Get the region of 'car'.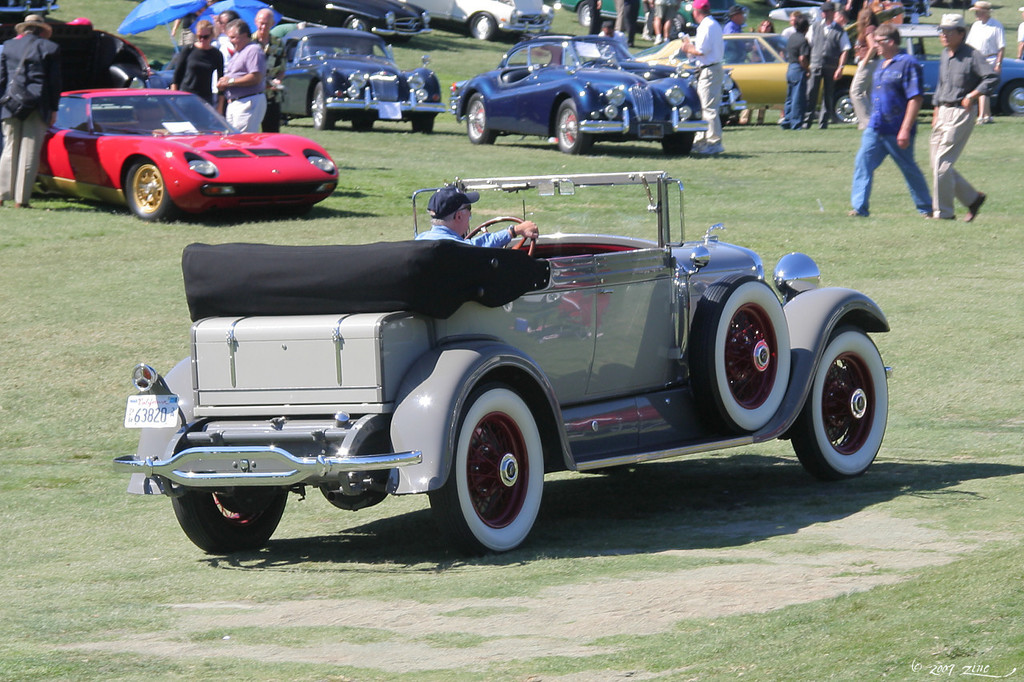
[x1=901, y1=23, x2=1023, y2=111].
